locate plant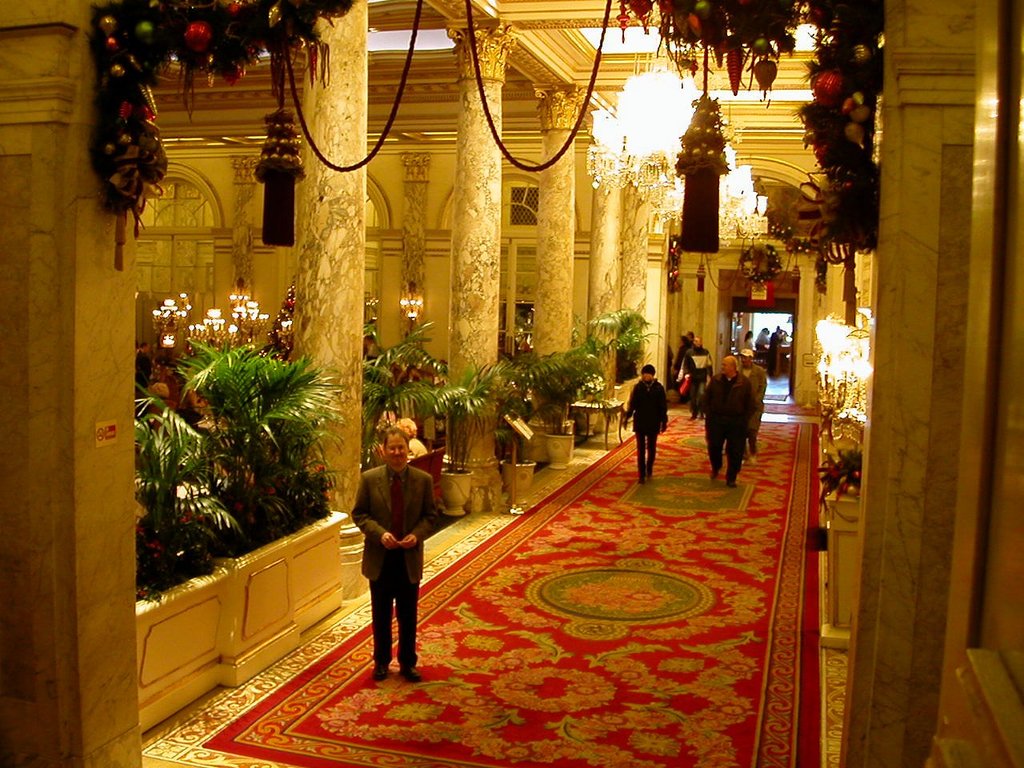
{"left": 424, "top": 358, "right": 510, "bottom": 482}
